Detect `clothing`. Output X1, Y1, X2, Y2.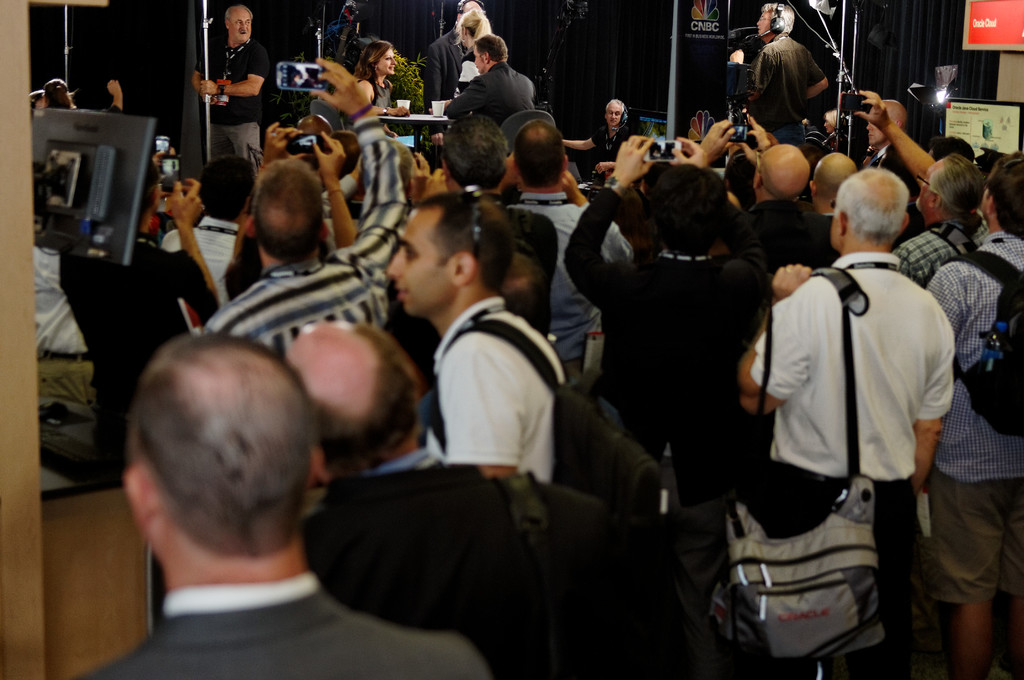
54, 229, 219, 443.
